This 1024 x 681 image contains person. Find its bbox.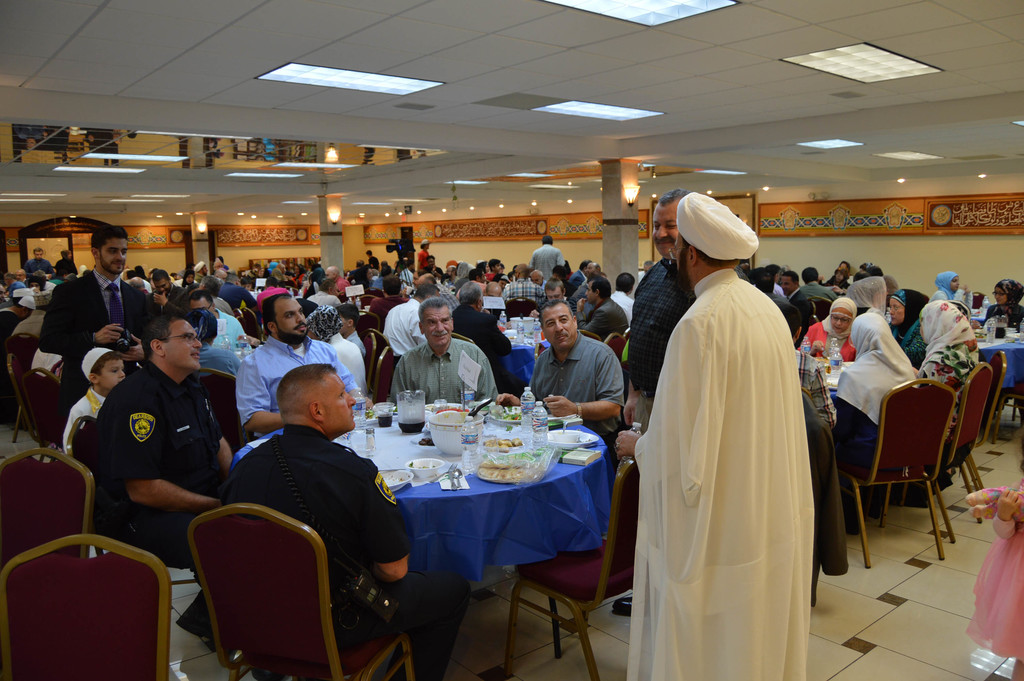
crop(92, 306, 218, 564).
